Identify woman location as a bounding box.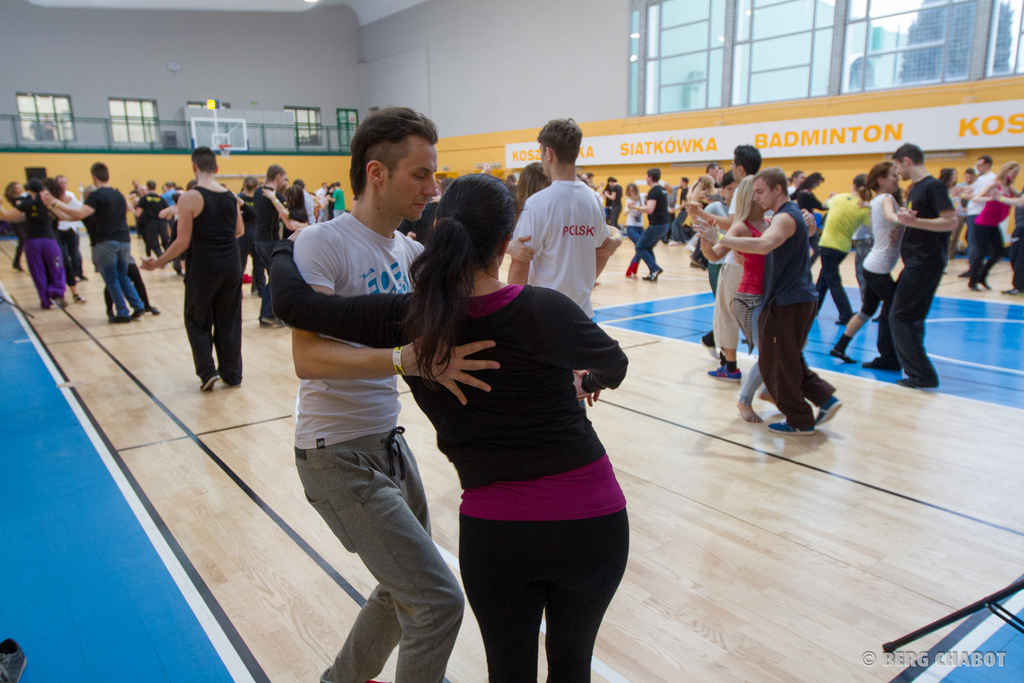
689, 176, 724, 201.
